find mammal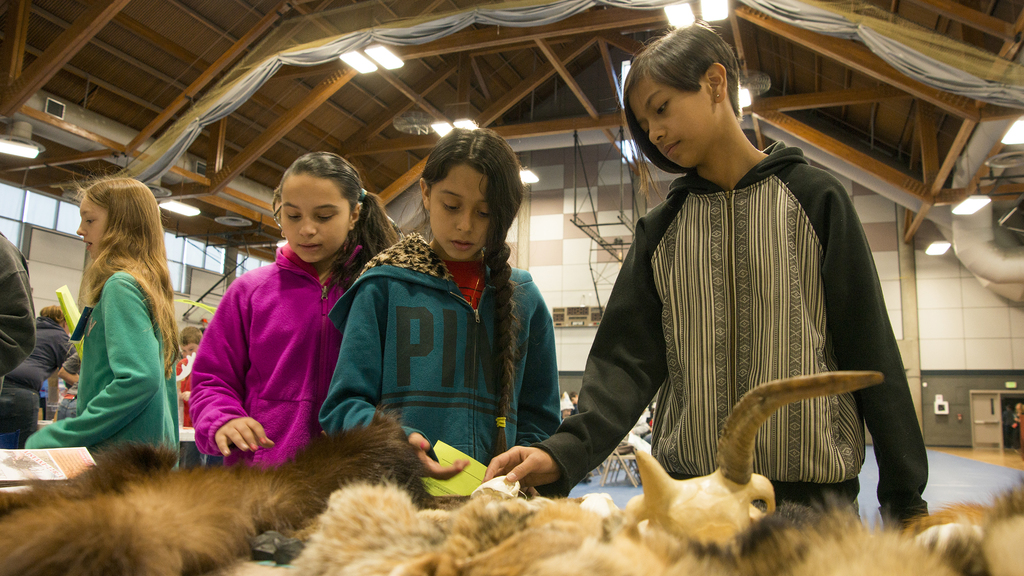
174,325,204,469
